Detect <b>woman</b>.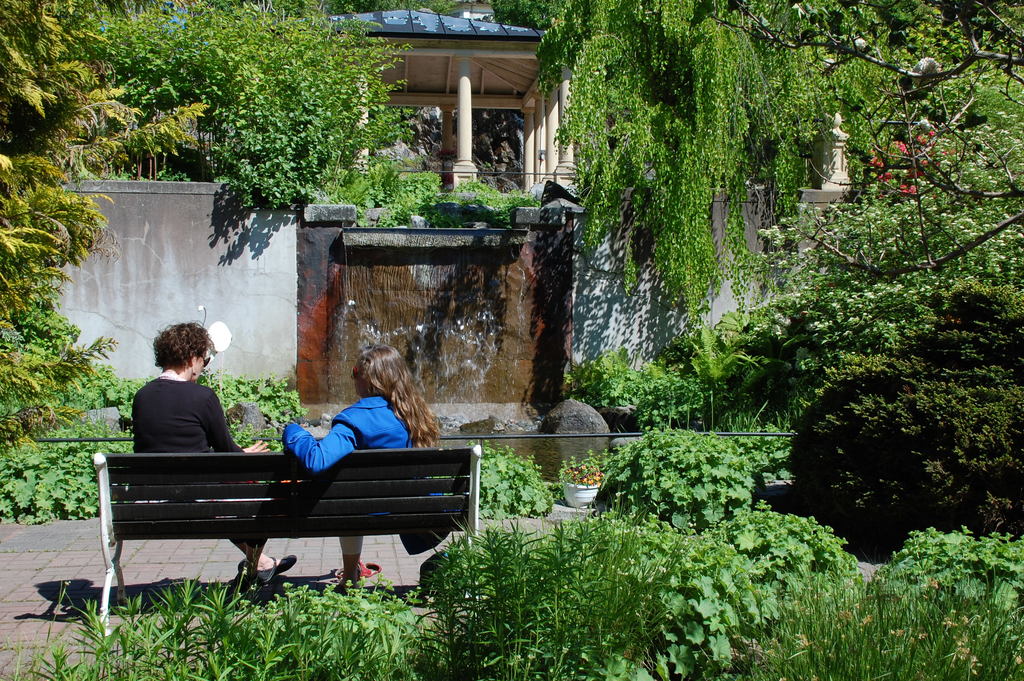
Detected at x1=137 y1=314 x2=282 y2=572.
